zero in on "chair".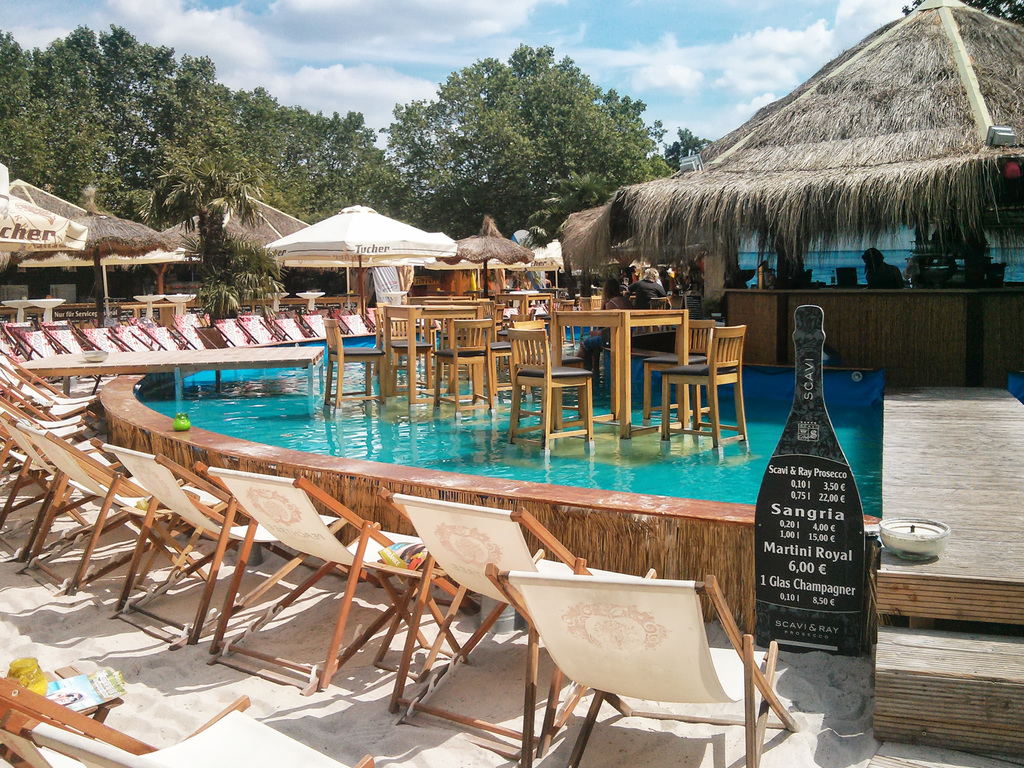
Zeroed in: [x1=324, y1=319, x2=385, y2=415].
